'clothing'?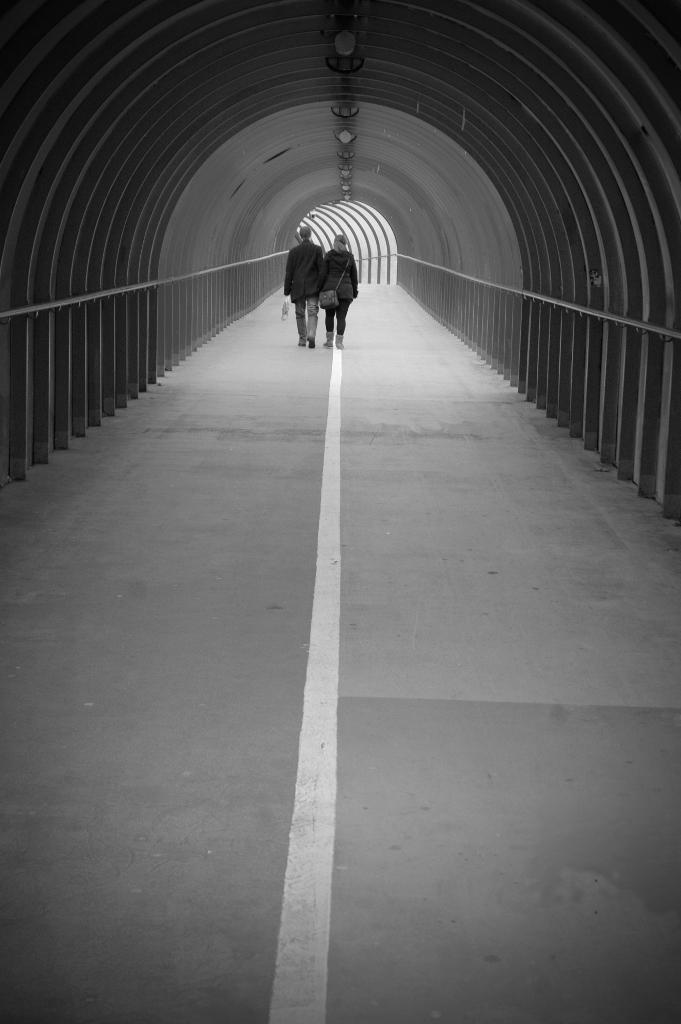
select_region(319, 243, 361, 344)
